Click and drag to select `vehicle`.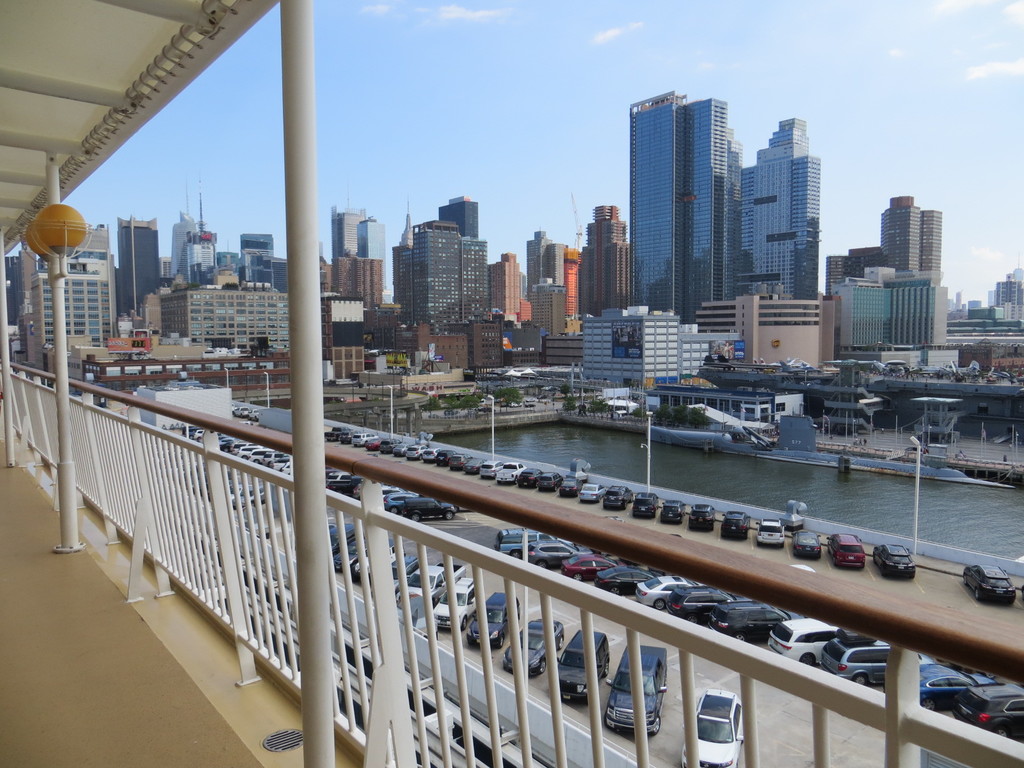
Selection: {"left": 963, "top": 564, "right": 1014, "bottom": 603}.
